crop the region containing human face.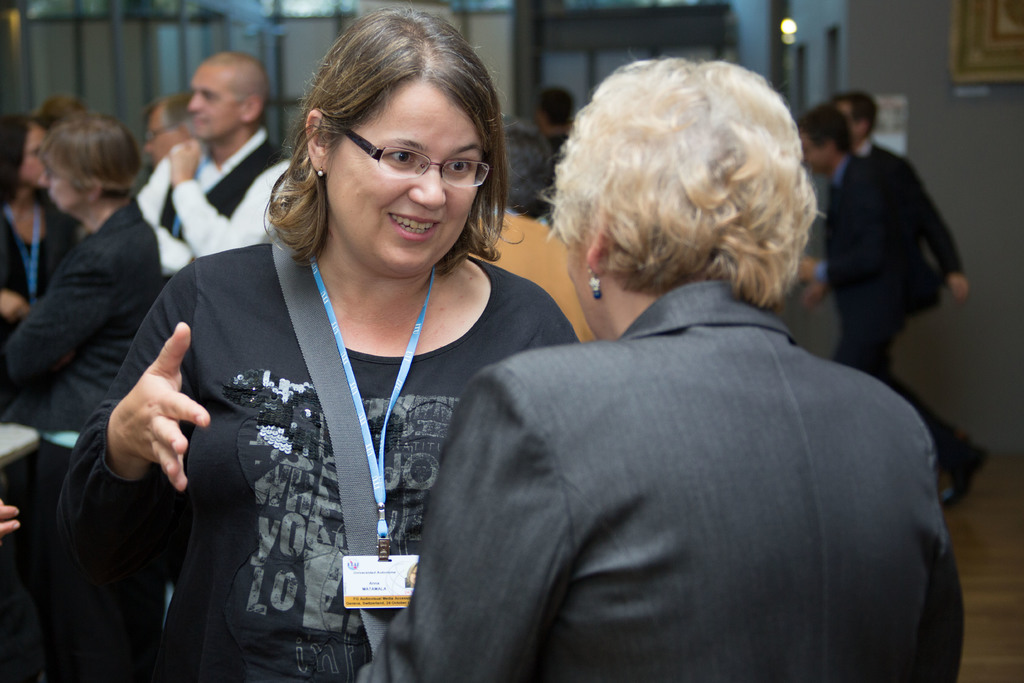
Crop region: BBox(189, 72, 232, 145).
